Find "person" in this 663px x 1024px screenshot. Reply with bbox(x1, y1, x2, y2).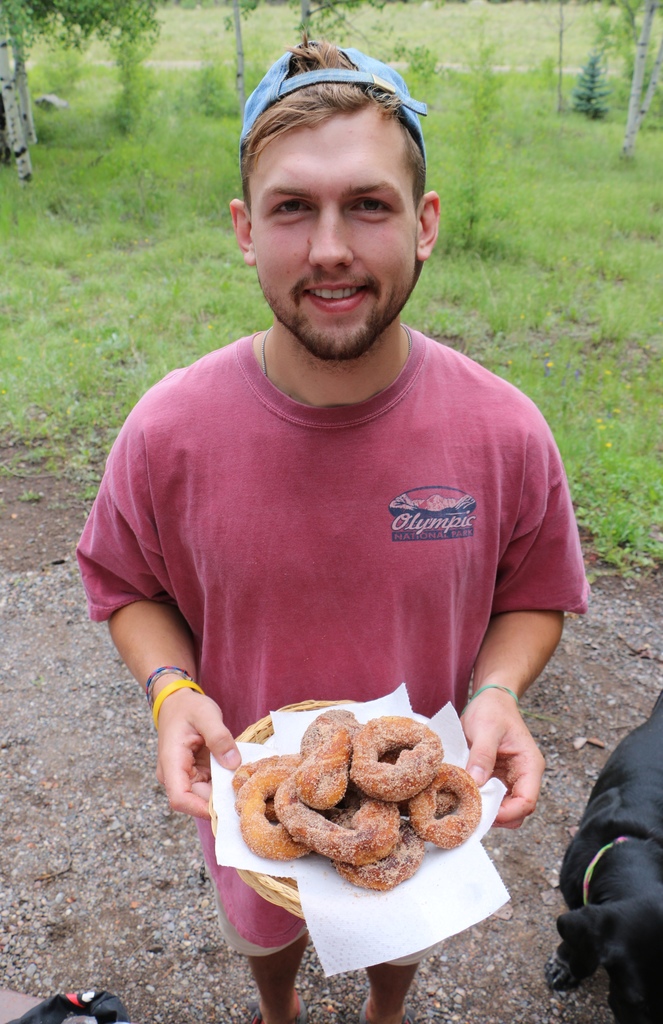
bbox(69, 41, 600, 1023).
